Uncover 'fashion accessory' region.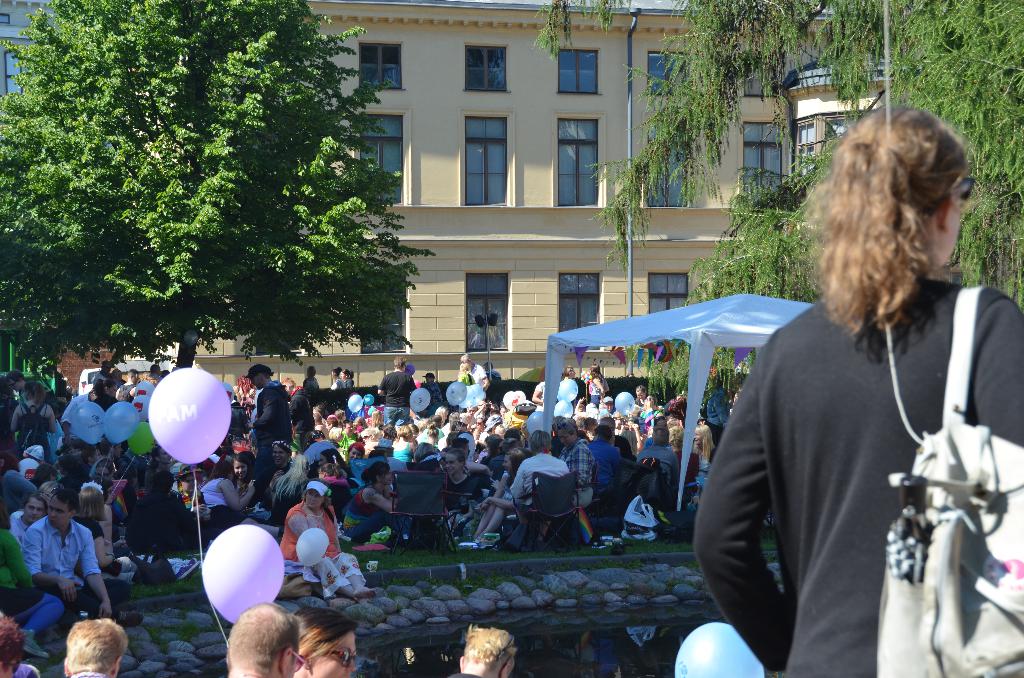
Uncovered: pyautogui.locateOnScreen(304, 481, 332, 495).
